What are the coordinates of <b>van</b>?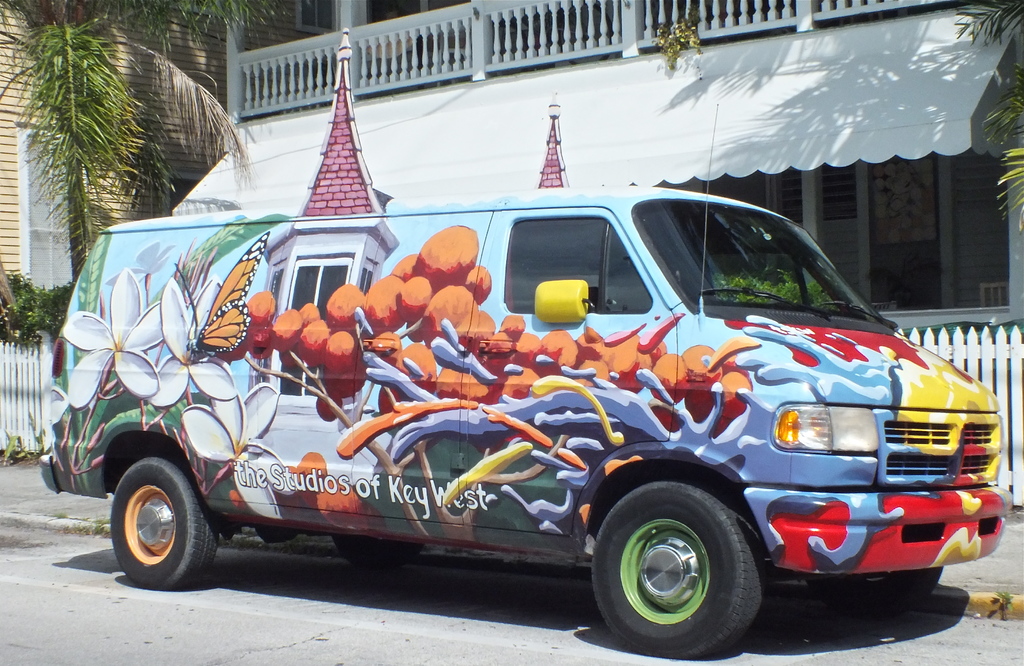
BBox(34, 26, 1012, 658).
